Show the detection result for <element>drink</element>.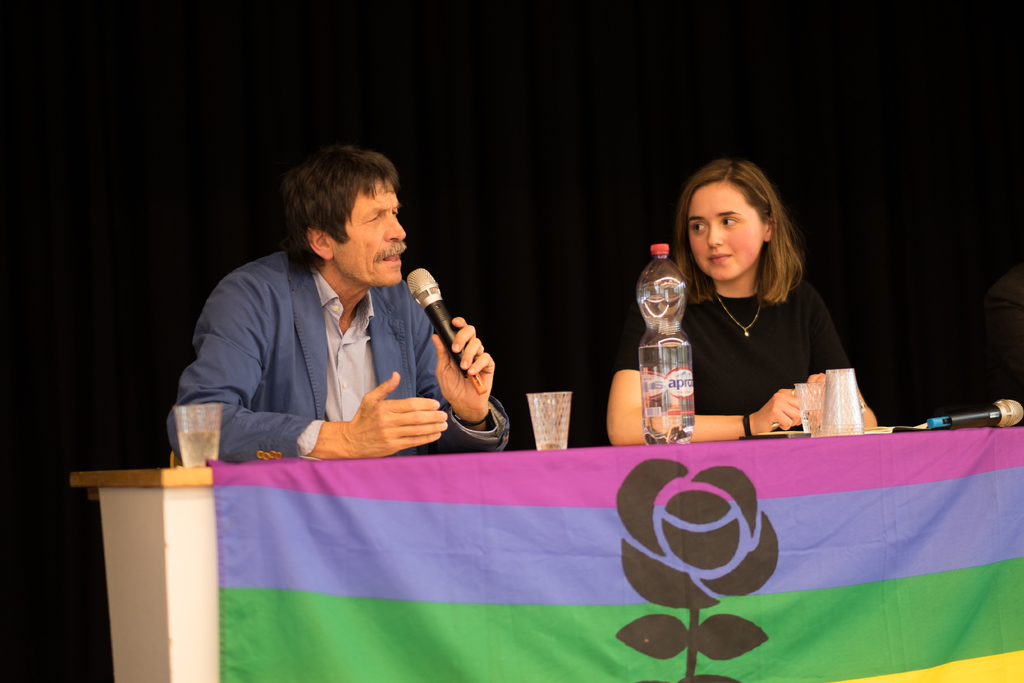
<box>636,348,694,441</box>.
